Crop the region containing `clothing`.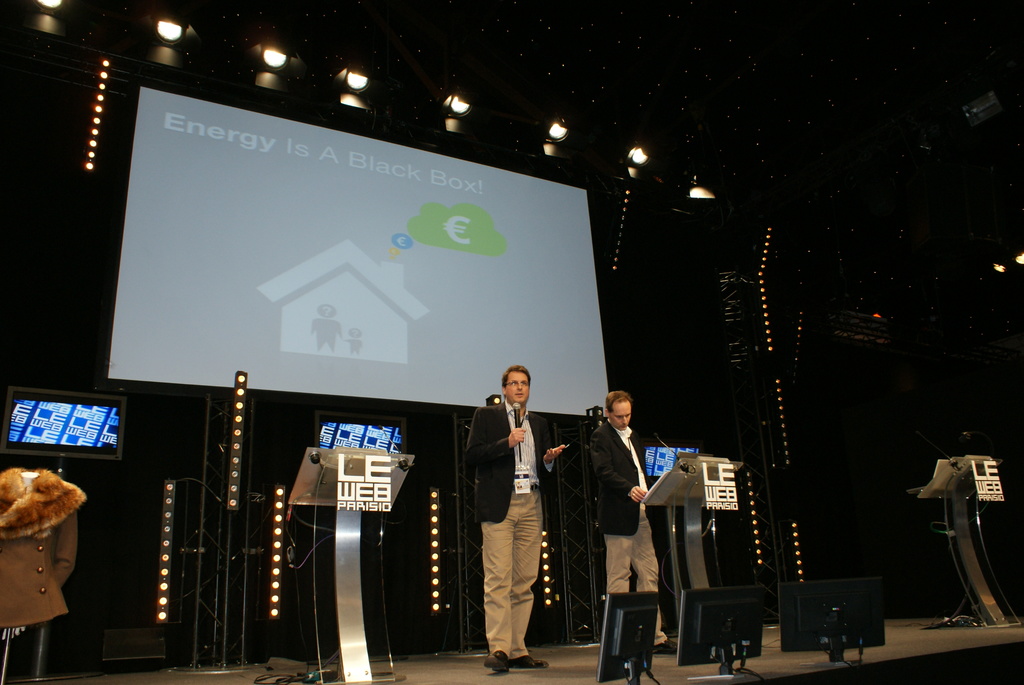
Crop region: <bbox>588, 418, 664, 597</bbox>.
